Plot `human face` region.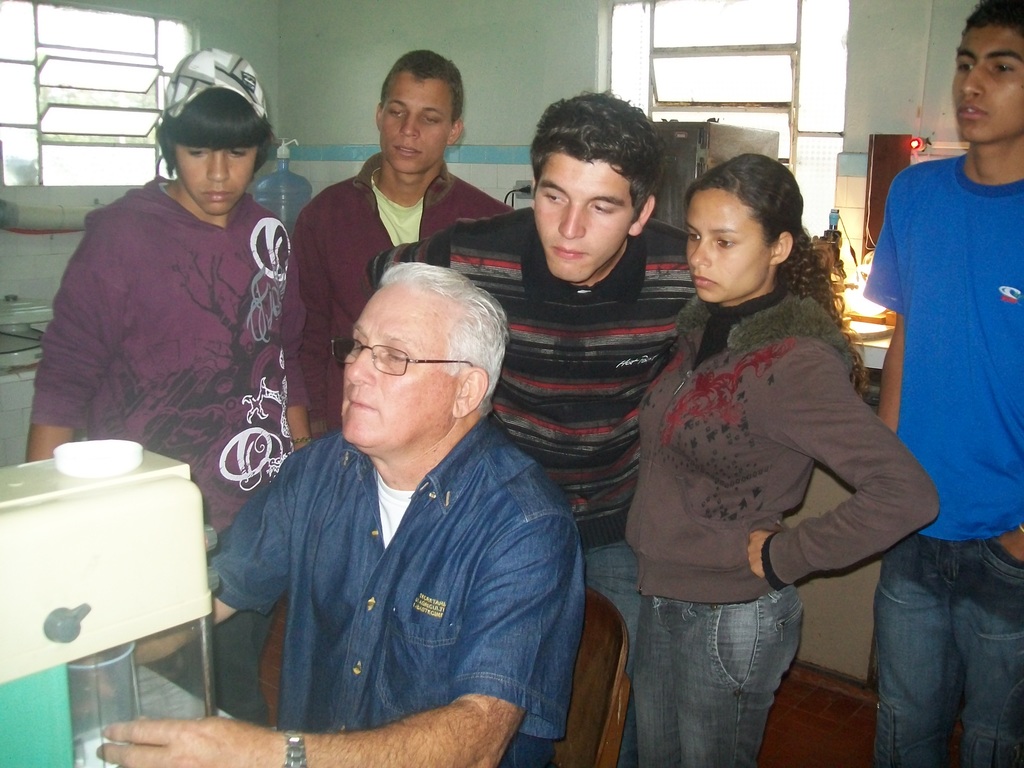
Plotted at Rect(172, 145, 262, 218).
